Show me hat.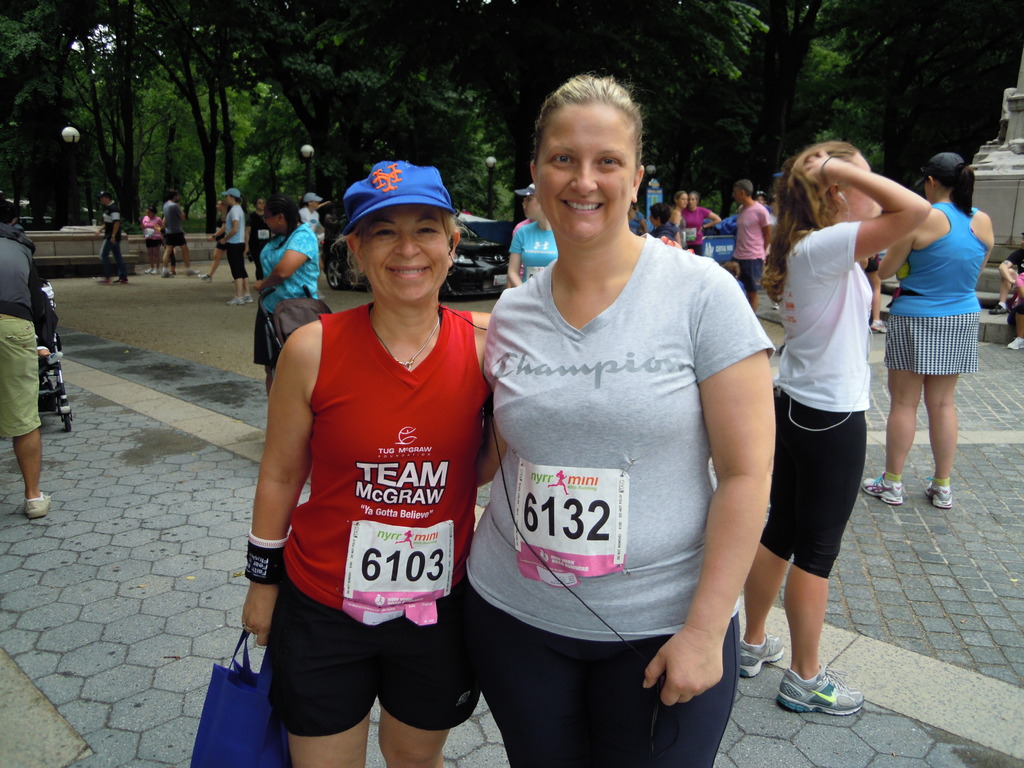
hat is here: bbox=(303, 192, 320, 204).
